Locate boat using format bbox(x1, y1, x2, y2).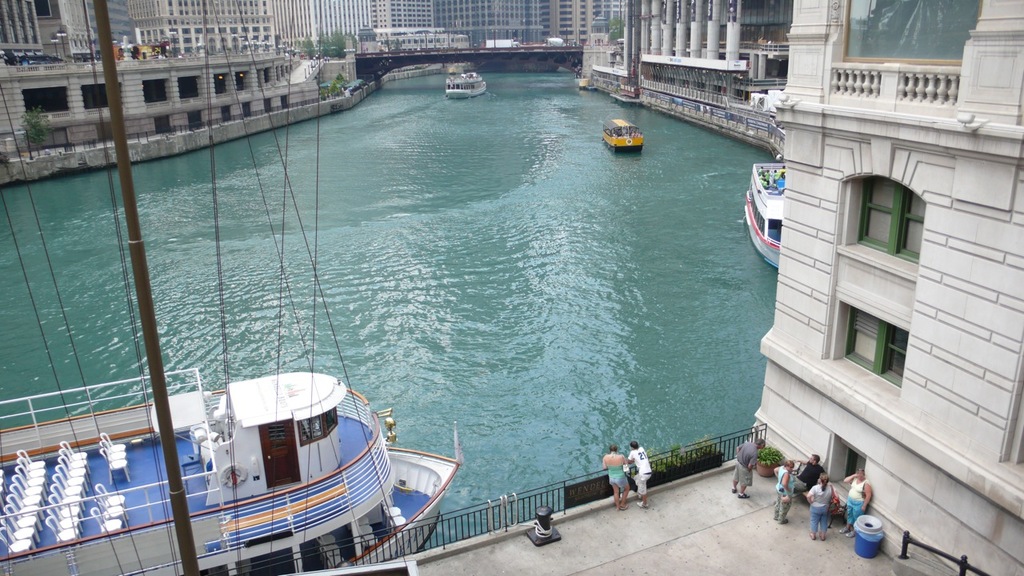
bbox(0, 0, 466, 575).
